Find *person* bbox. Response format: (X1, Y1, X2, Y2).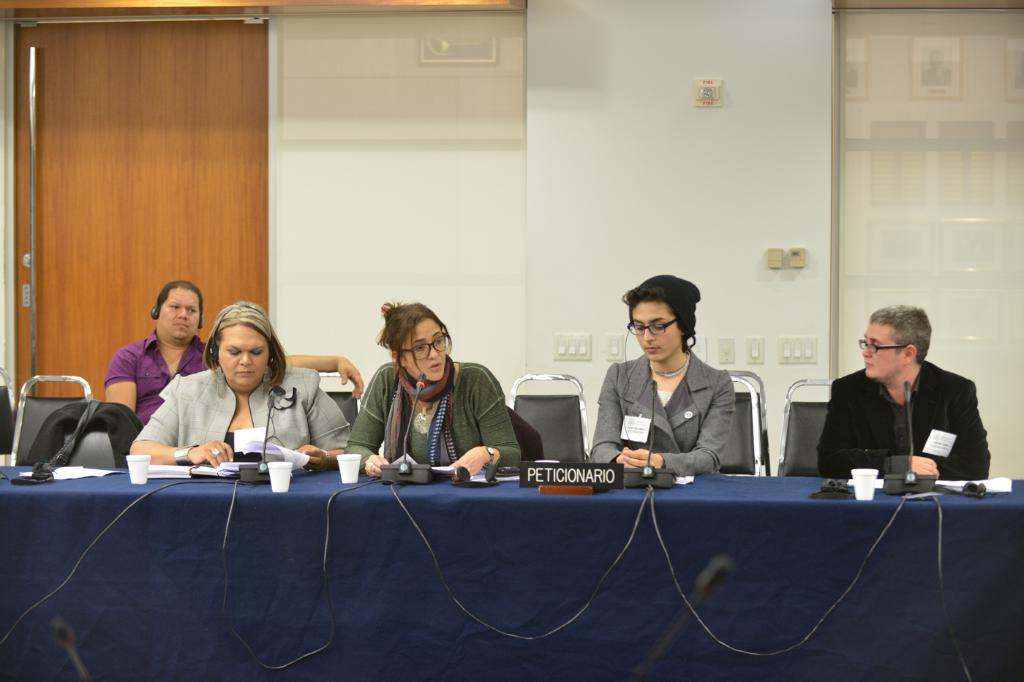
(121, 299, 351, 466).
